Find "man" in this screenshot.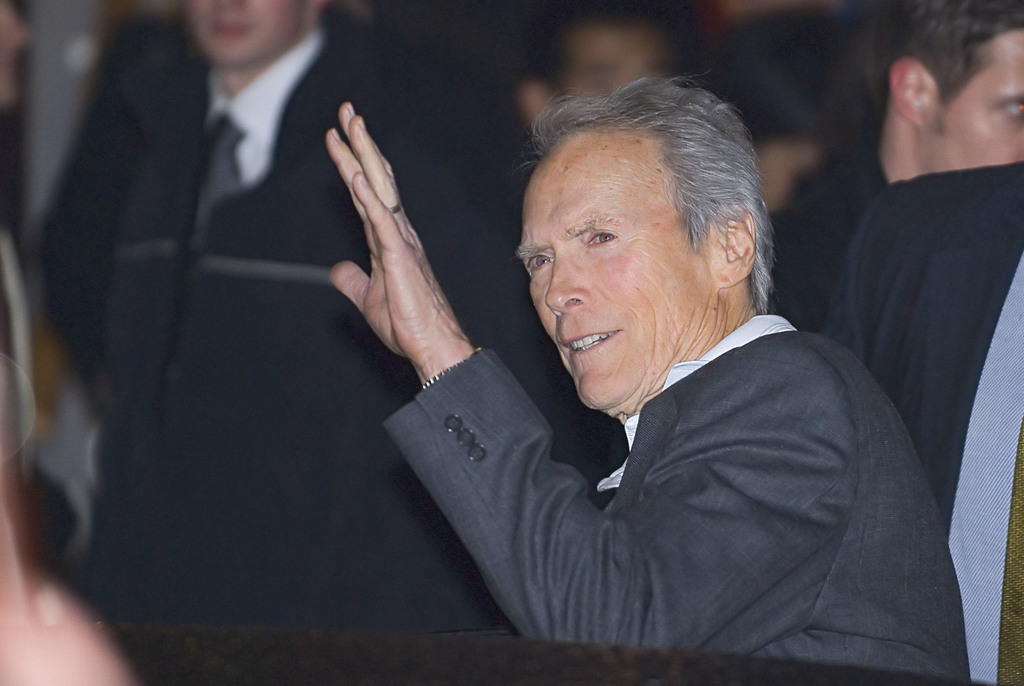
The bounding box for "man" is x1=817 y1=158 x2=1023 y2=685.
